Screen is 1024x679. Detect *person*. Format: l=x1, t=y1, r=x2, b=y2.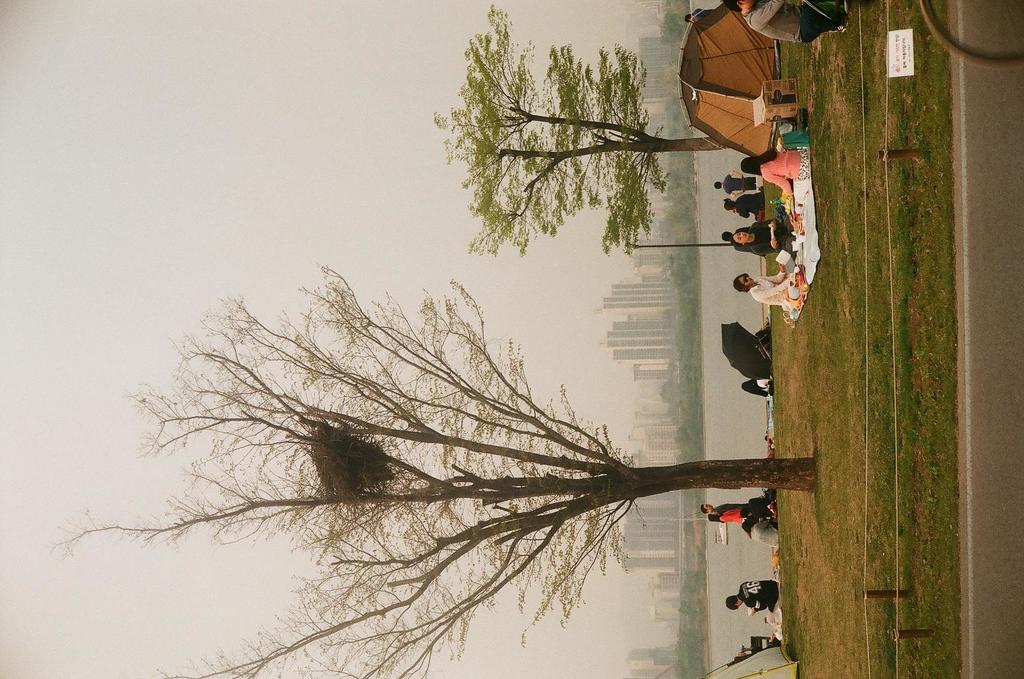
l=714, t=170, r=764, b=198.
